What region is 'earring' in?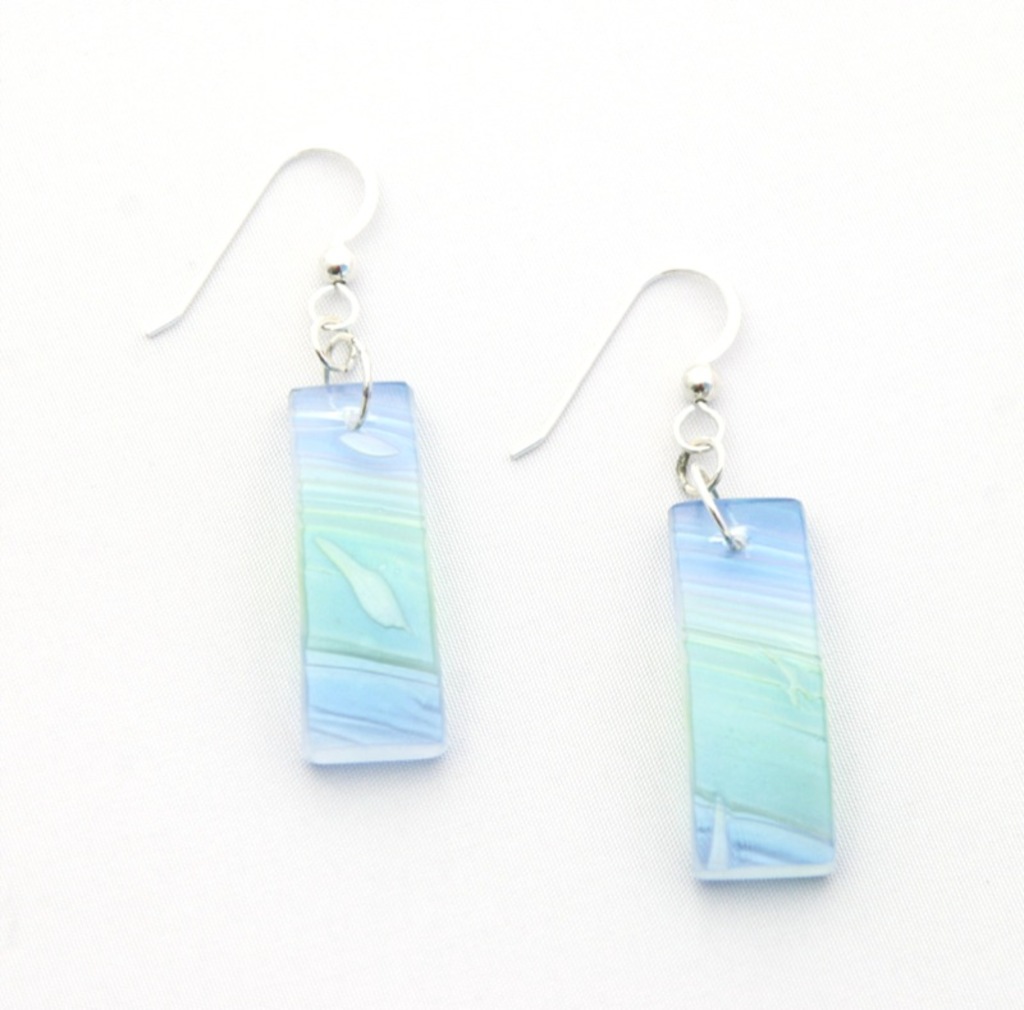
{"x1": 141, "y1": 145, "x2": 453, "y2": 771}.
